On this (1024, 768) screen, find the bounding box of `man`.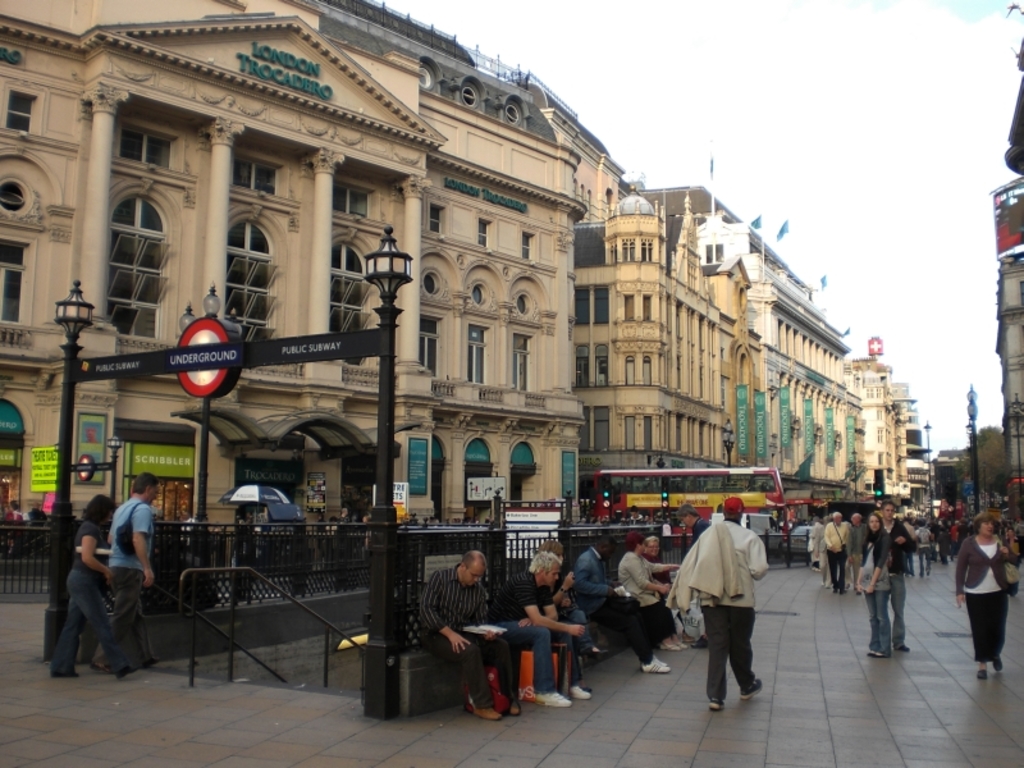
Bounding box: [879,503,927,650].
